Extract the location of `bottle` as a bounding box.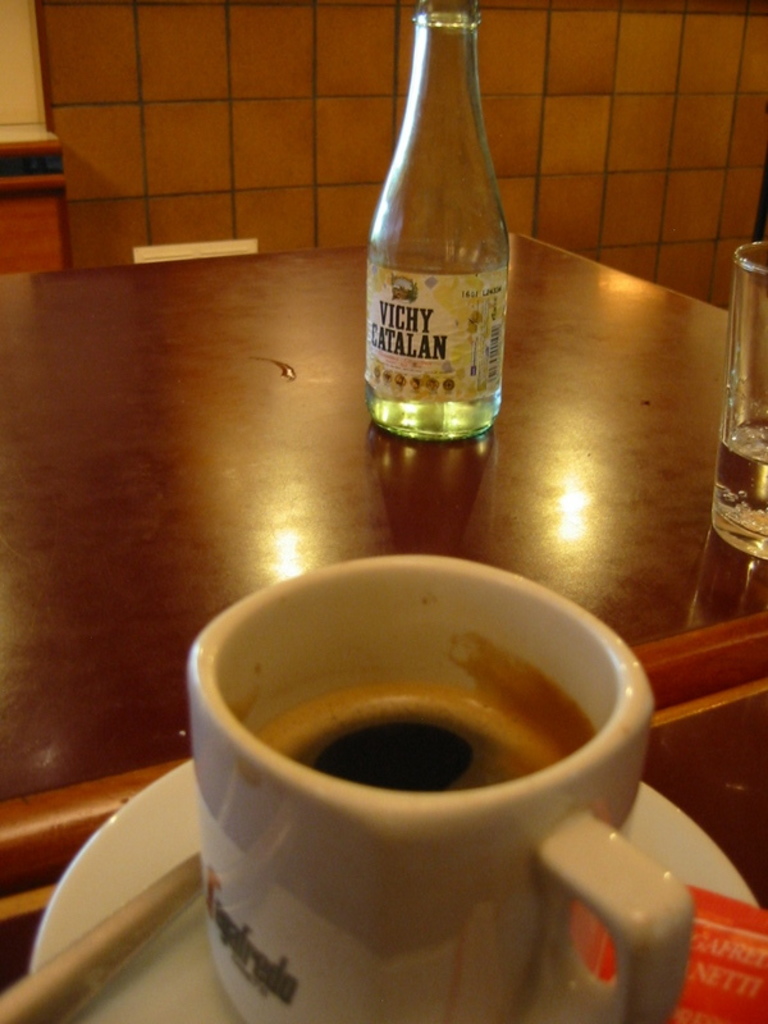
[357, 4, 518, 449].
